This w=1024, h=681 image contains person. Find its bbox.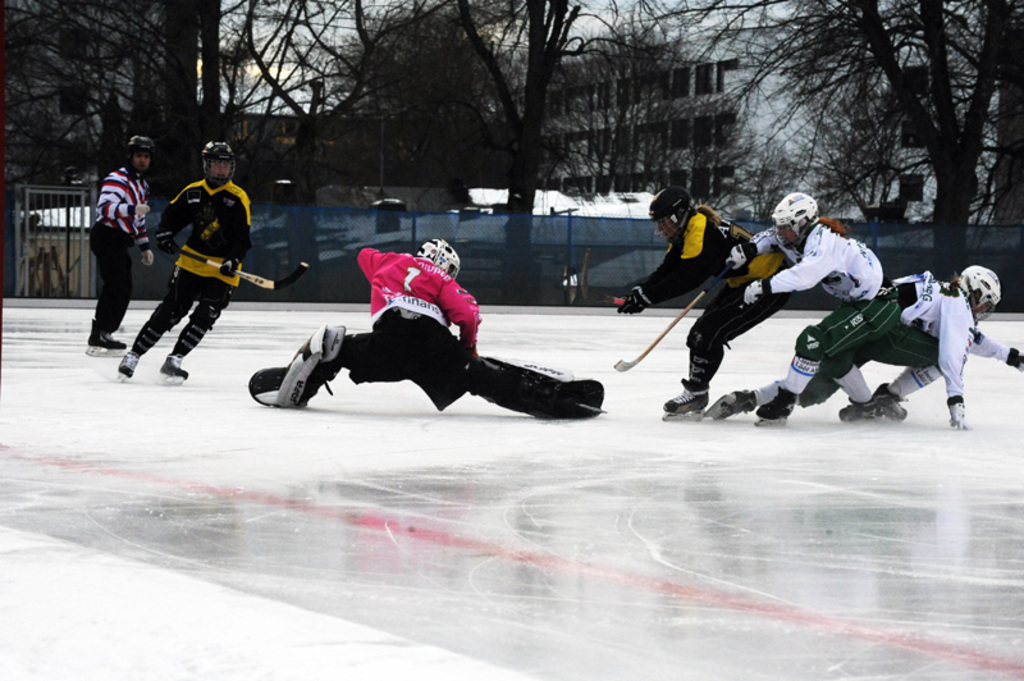
select_region(138, 142, 242, 388).
